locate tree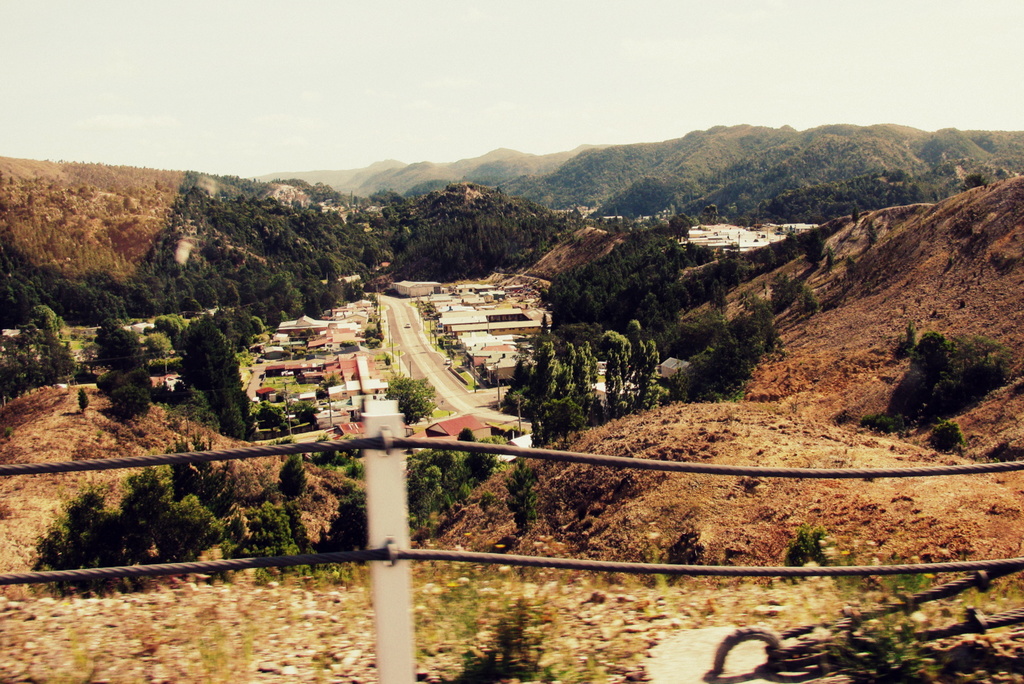
(left=89, top=363, right=116, bottom=394)
